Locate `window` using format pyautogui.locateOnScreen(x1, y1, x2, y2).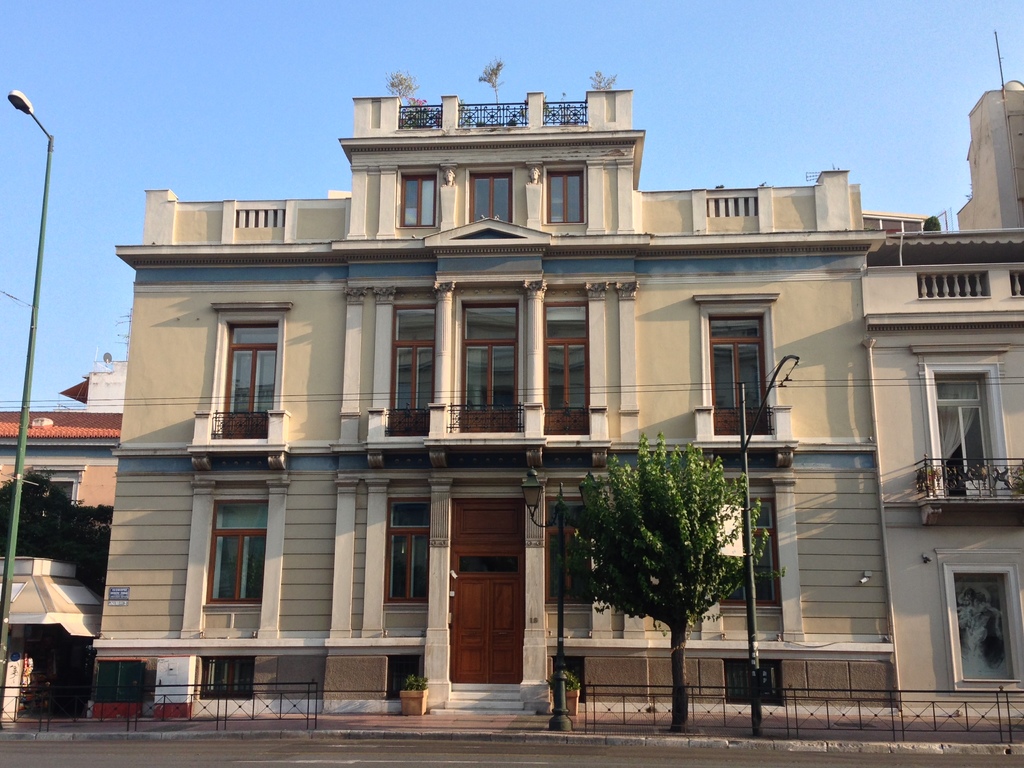
pyautogui.locateOnScreen(384, 494, 425, 642).
